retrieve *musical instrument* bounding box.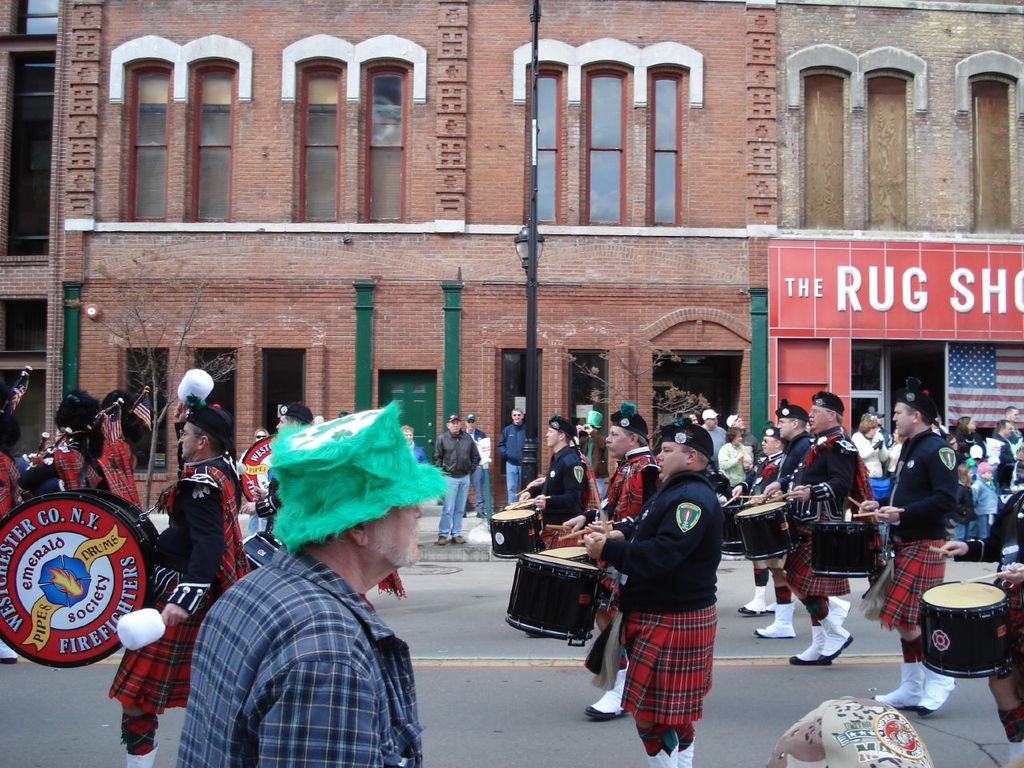
Bounding box: 761, 479, 814, 502.
